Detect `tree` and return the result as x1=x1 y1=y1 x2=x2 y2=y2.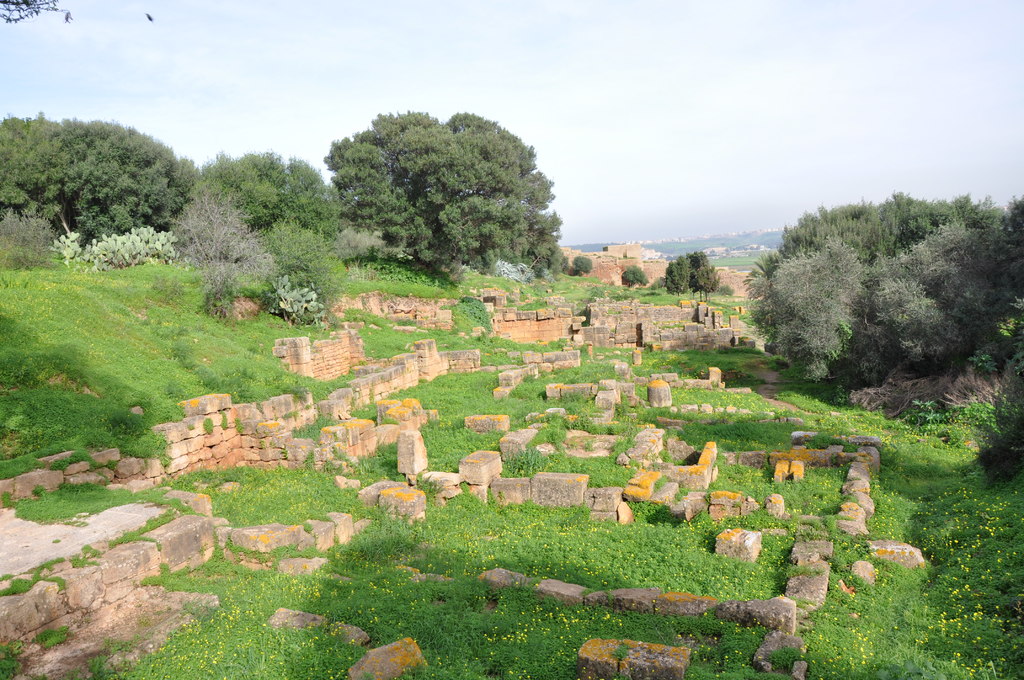
x1=0 y1=114 x2=205 y2=239.
